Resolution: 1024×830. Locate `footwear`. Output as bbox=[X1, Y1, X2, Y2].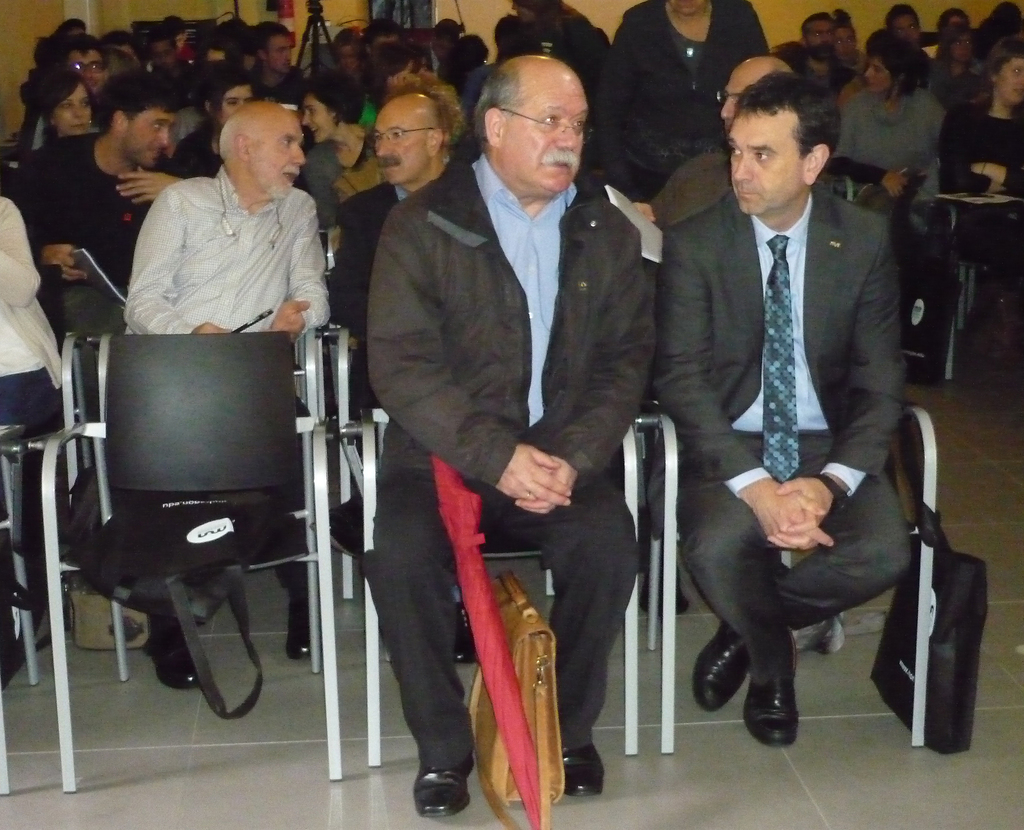
bbox=[410, 747, 473, 818].
